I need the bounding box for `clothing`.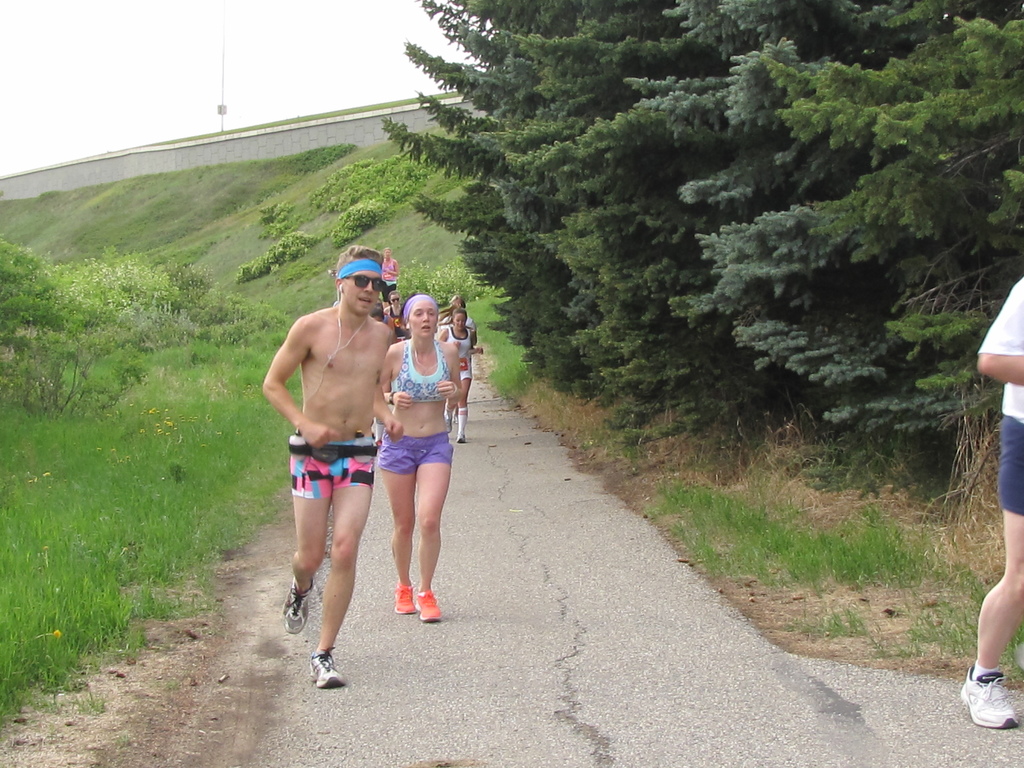
Here it is: 396:339:454:400.
